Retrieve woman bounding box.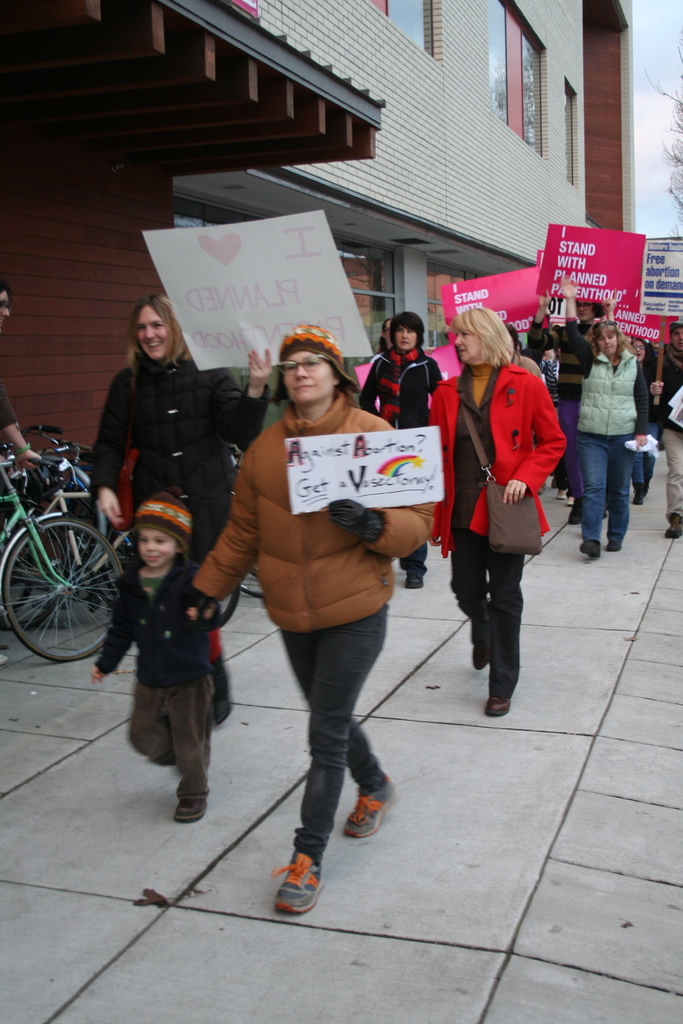
Bounding box: (x1=625, y1=335, x2=659, y2=508).
